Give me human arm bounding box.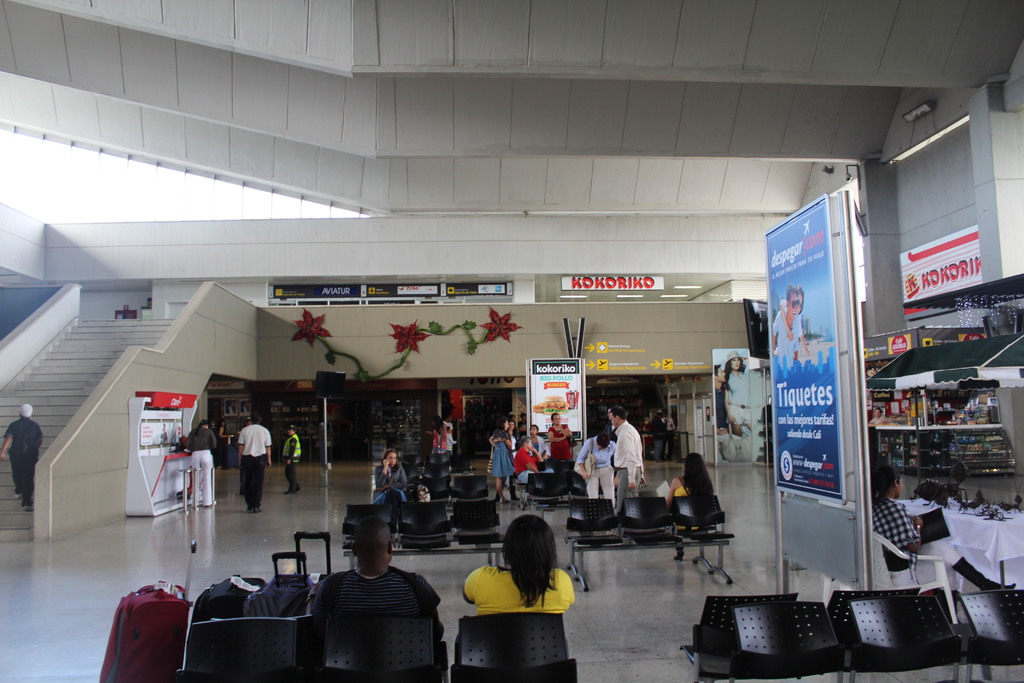
box=[559, 423, 571, 441].
